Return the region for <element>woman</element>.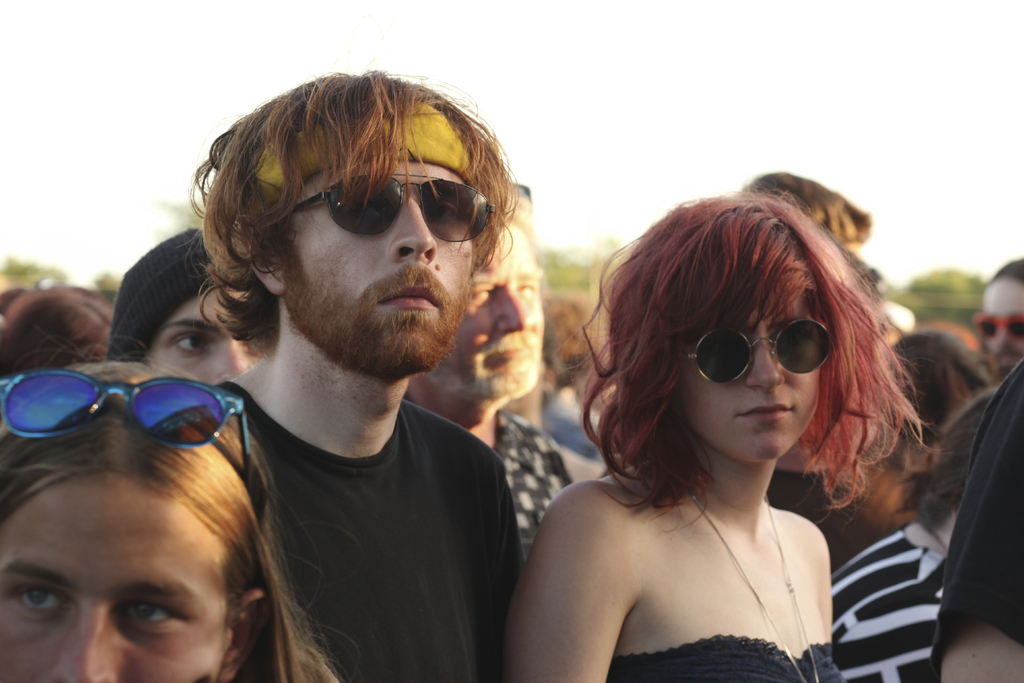
locate(470, 164, 934, 682).
